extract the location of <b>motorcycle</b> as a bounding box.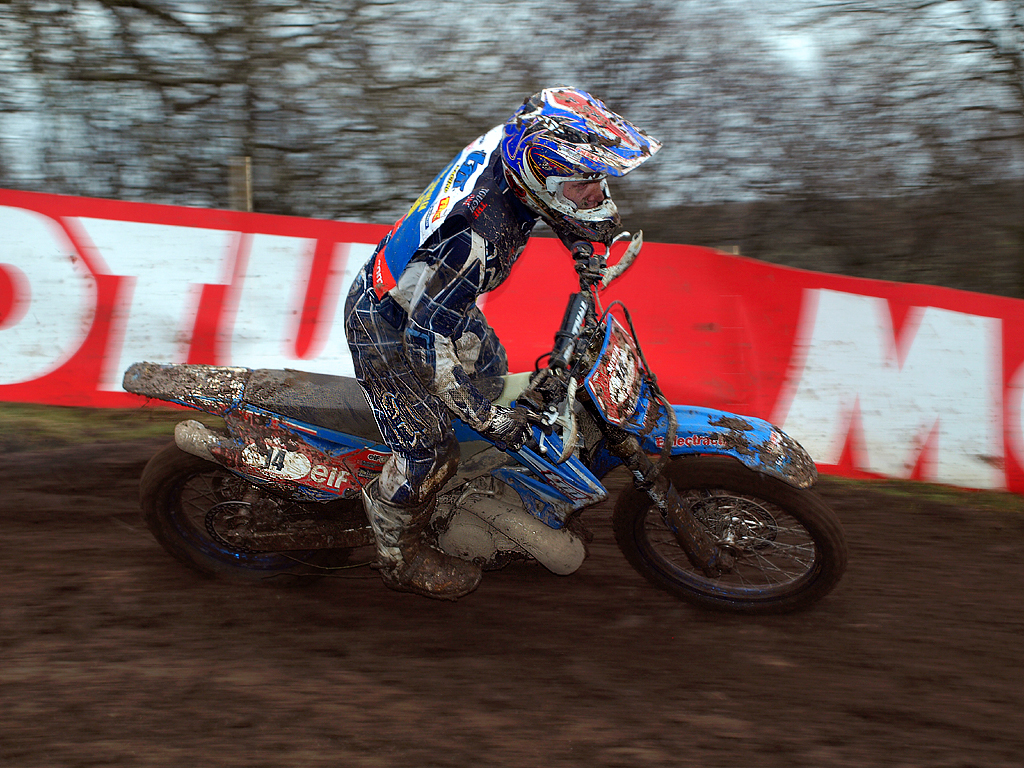
(x1=117, y1=271, x2=765, y2=600).
